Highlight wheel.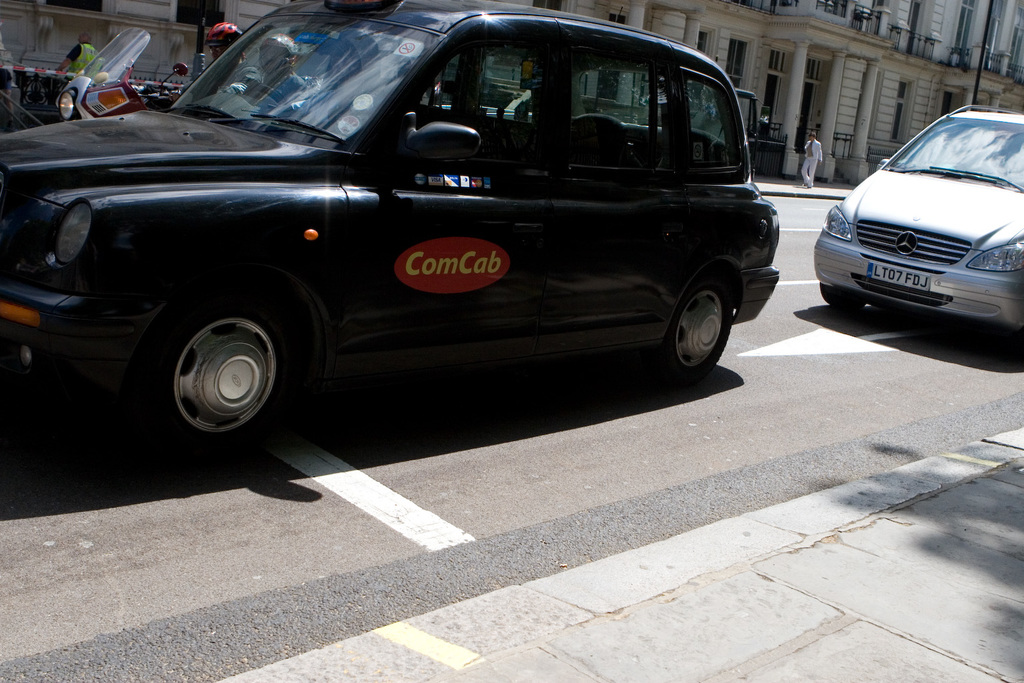
Highlighted region: left=244, top=81, right=289, bottom=110.
